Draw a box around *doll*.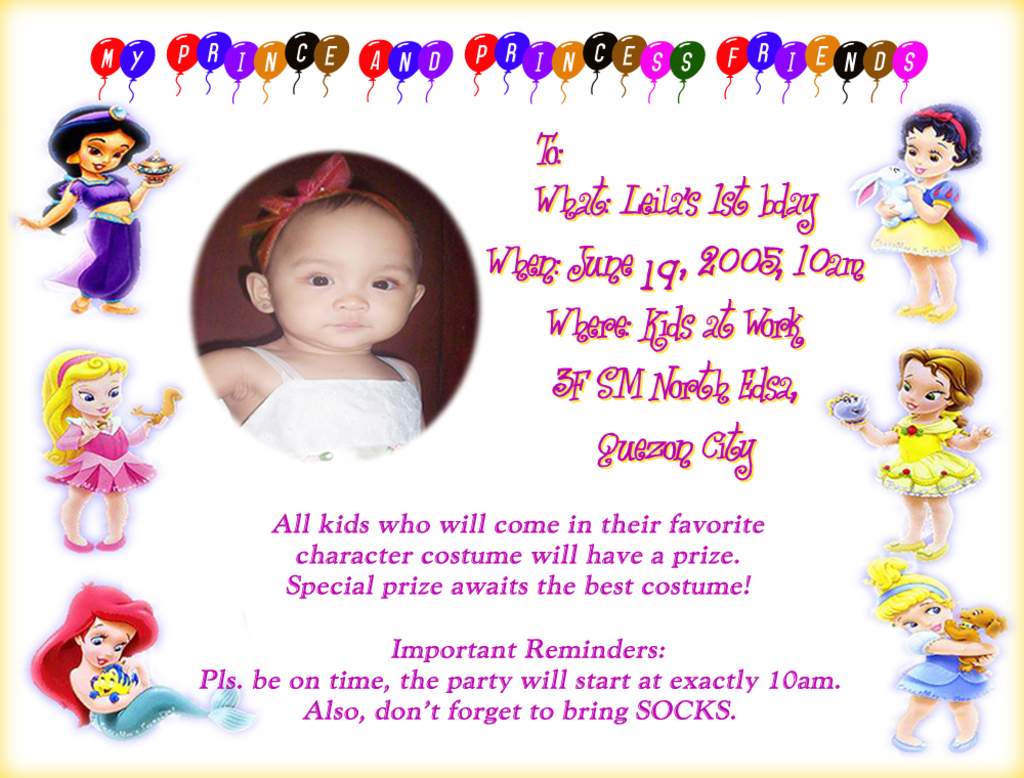
bbox=(849, 347, 980, 561).
